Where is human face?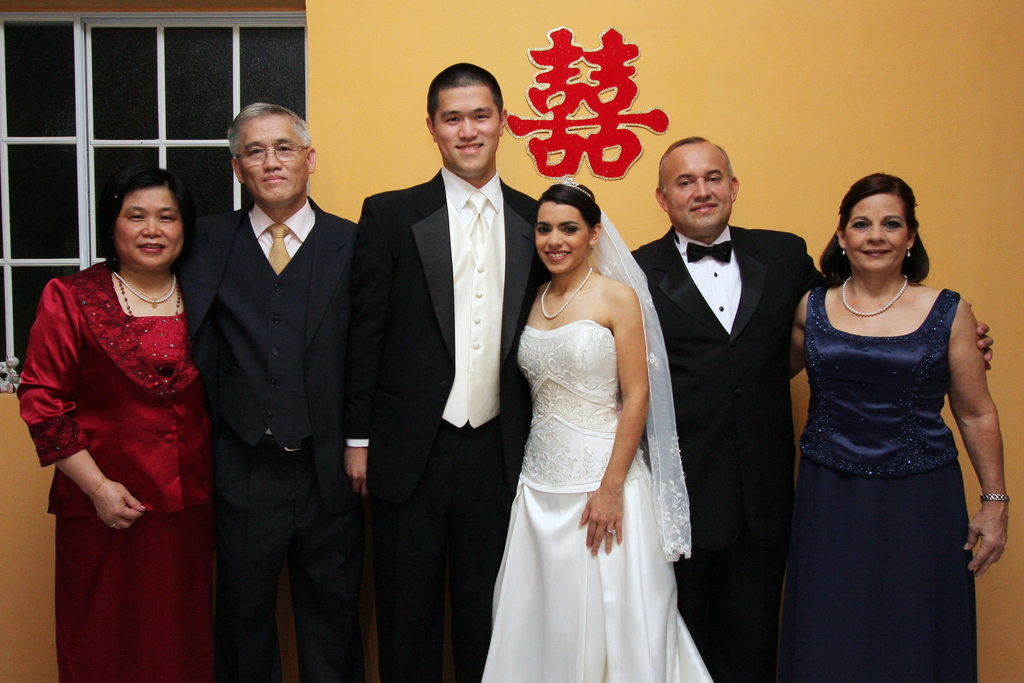
box=[117, 190, 176, 265].
